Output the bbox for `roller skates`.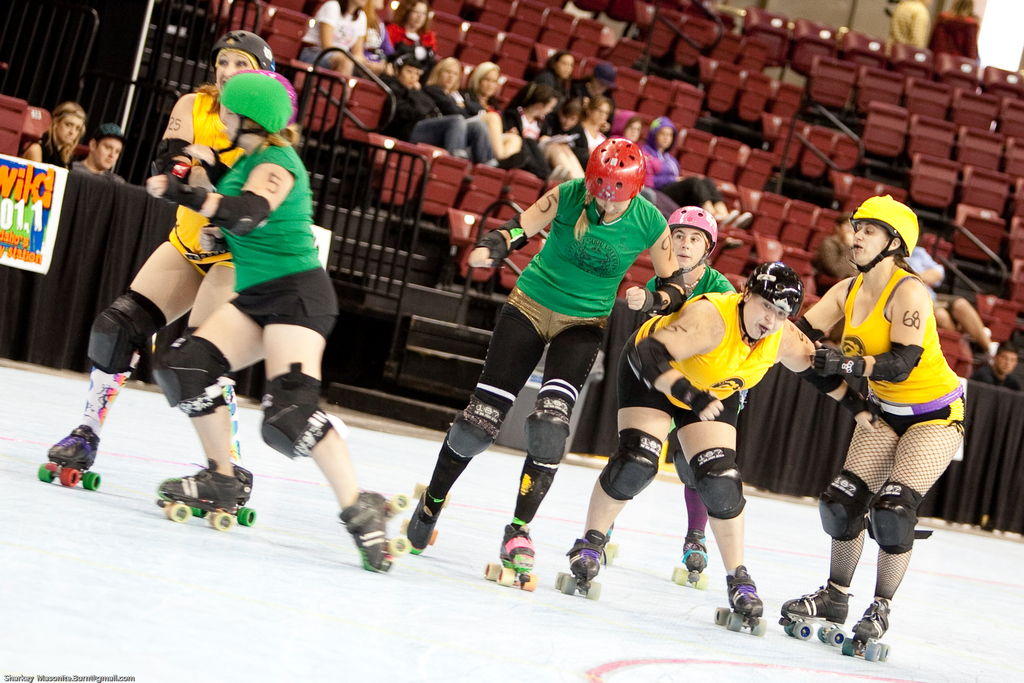
667:528:709:591.
